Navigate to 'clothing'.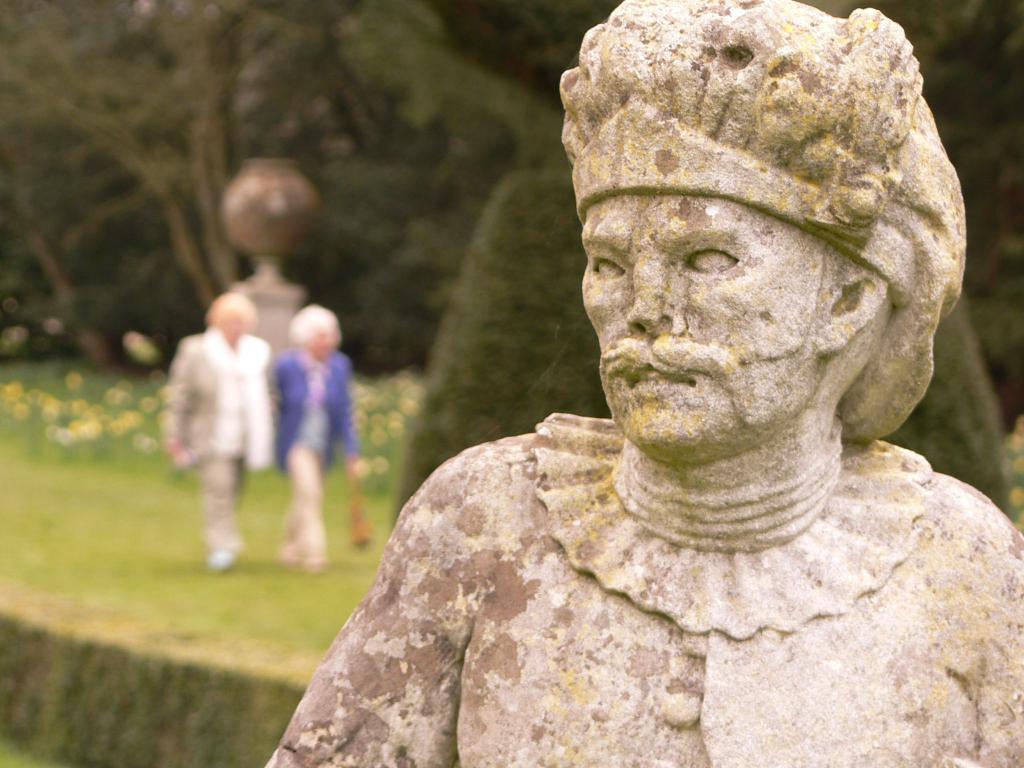
Navigation target: Rect(262, 362, 360, 552).
